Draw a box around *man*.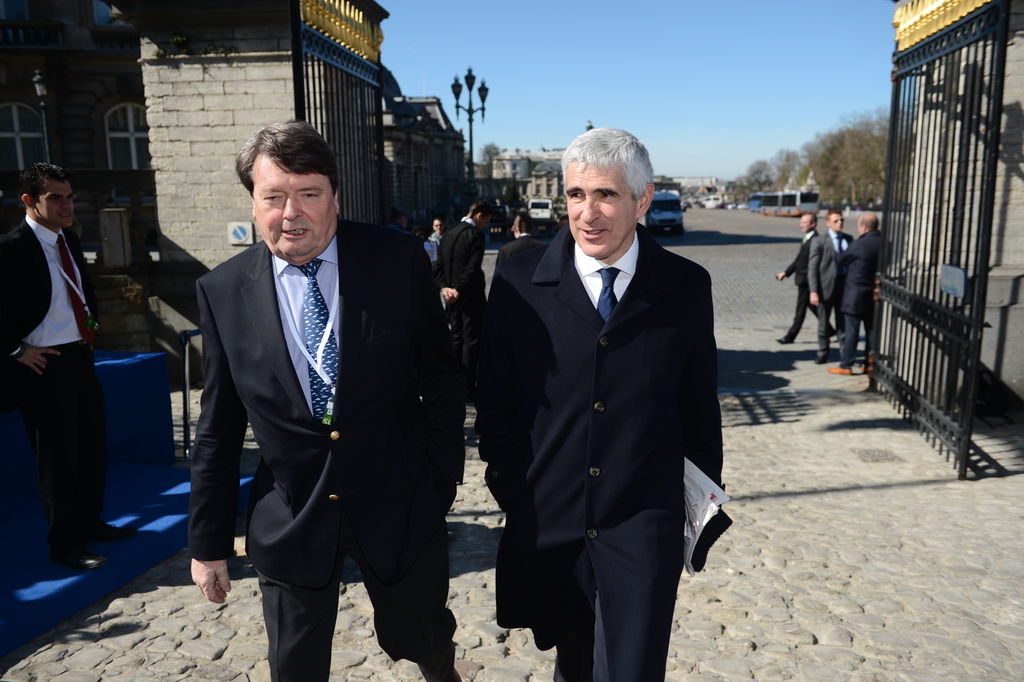
{"left": 825, "top": 212, "right": 899, "bottom": 376}.
